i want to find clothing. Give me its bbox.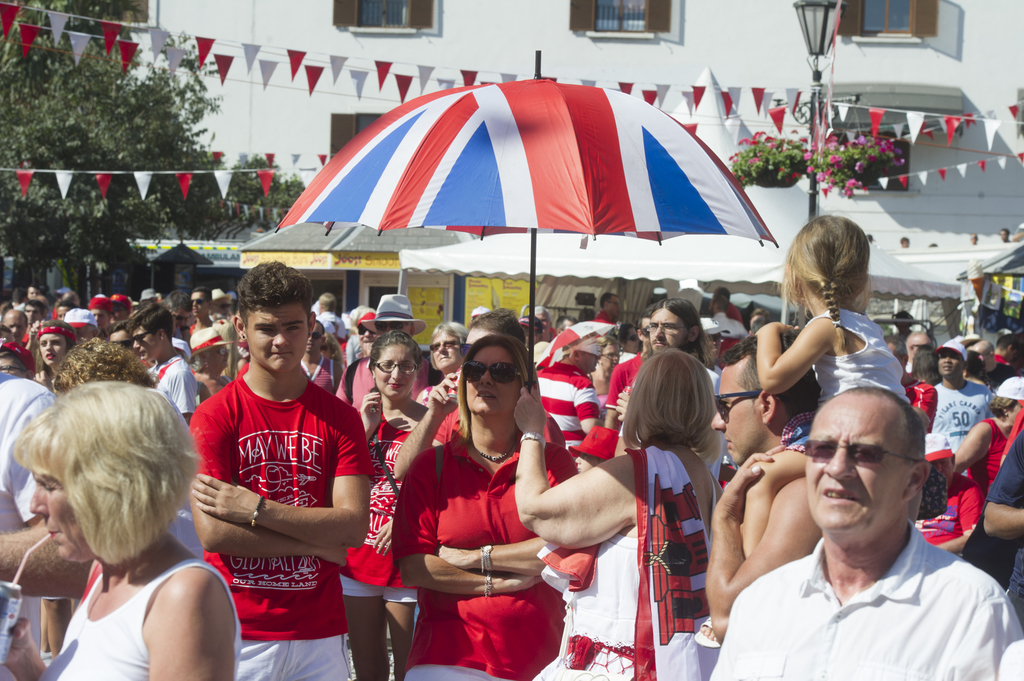
region(538, 442, 719, 680).
